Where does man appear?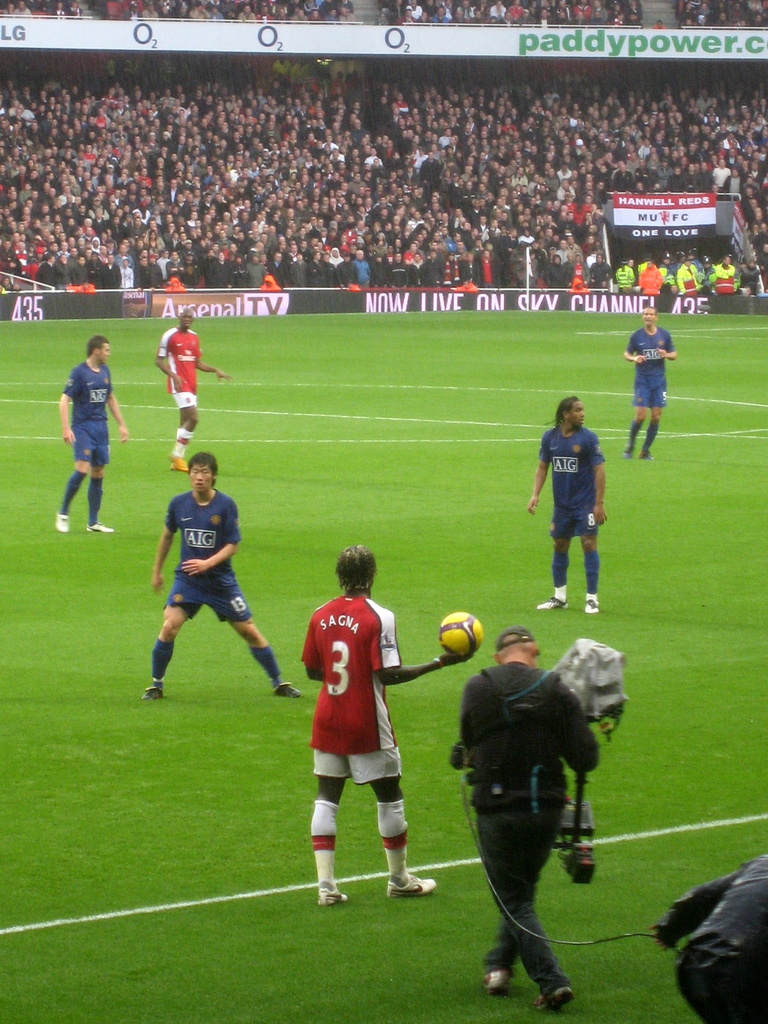
Appears at x1=315 y1=543 x2=456 y2=902.
